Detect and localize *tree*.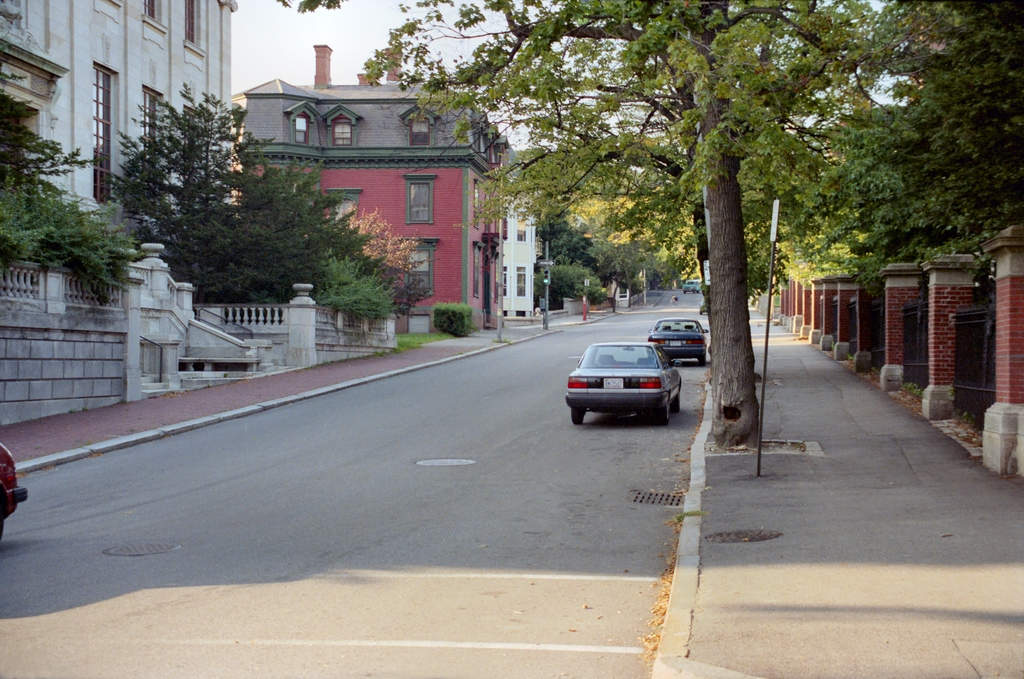
Localized at Rect(0, 71, 172, 301).
